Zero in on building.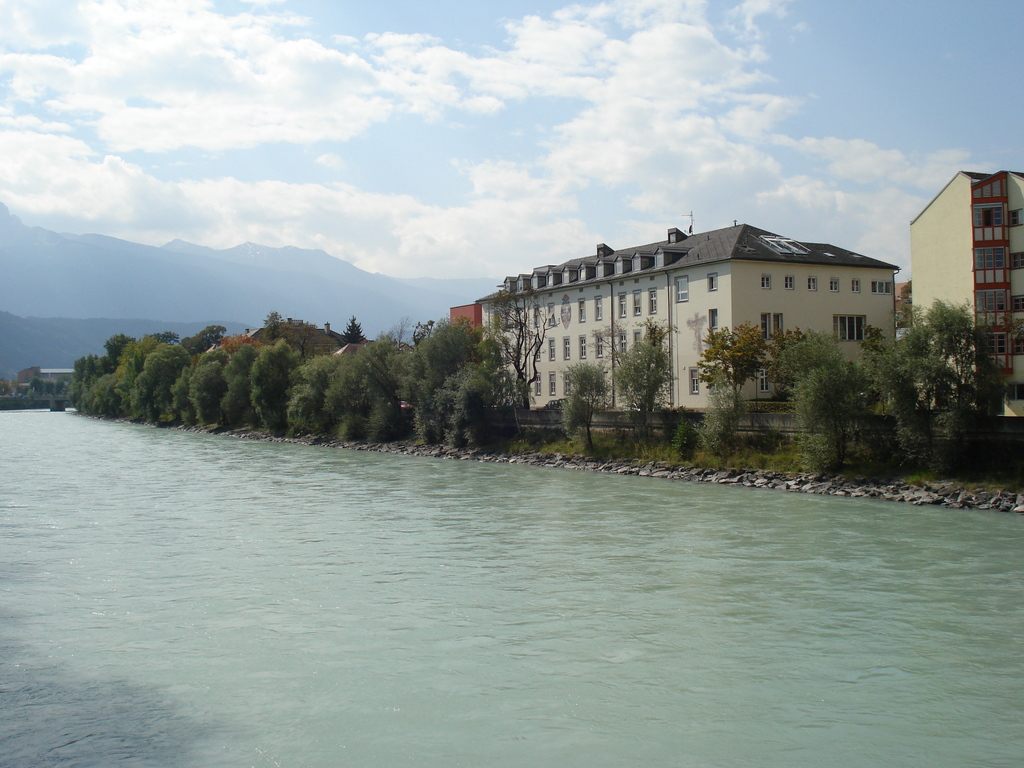
Zeroed in: (476,225,899,408).
